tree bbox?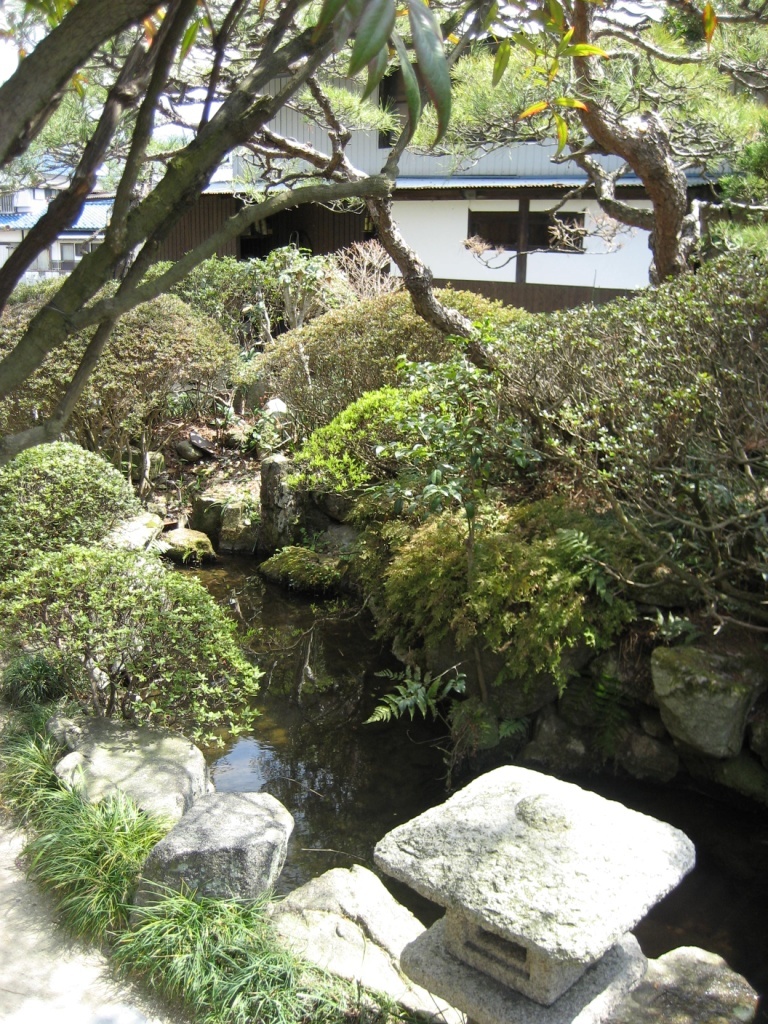
bbox(3, 67, 101, 181)
